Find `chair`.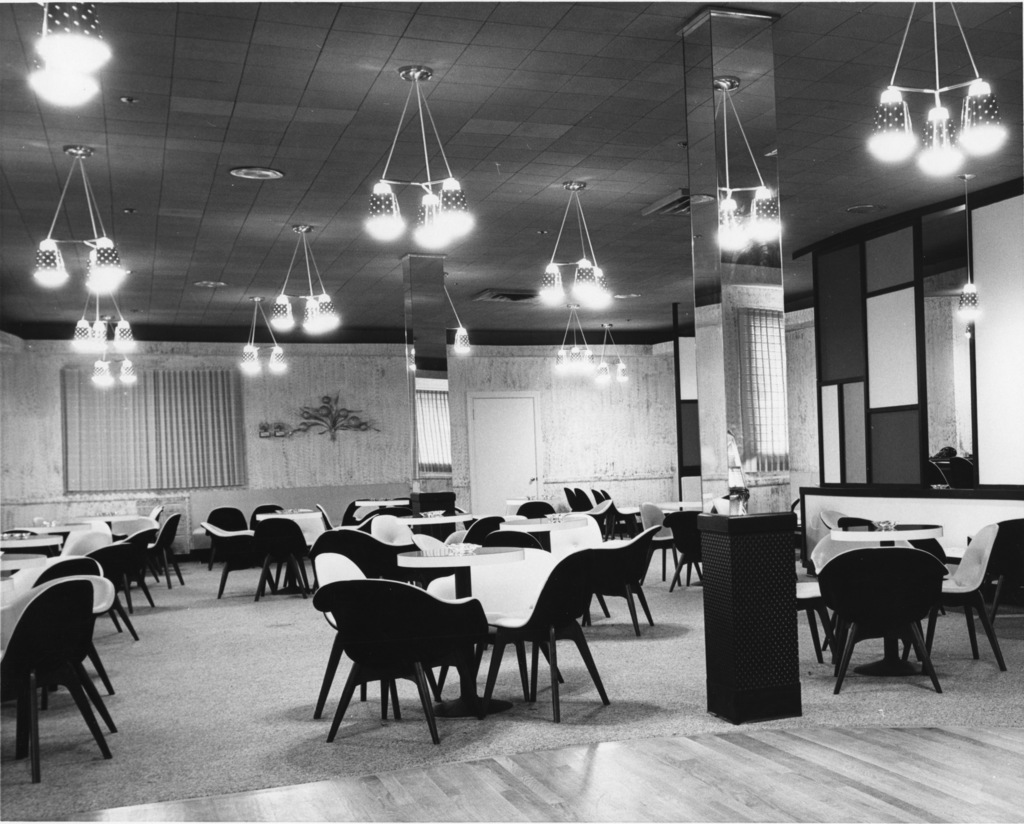
detection(456, 515, 507, 547).
